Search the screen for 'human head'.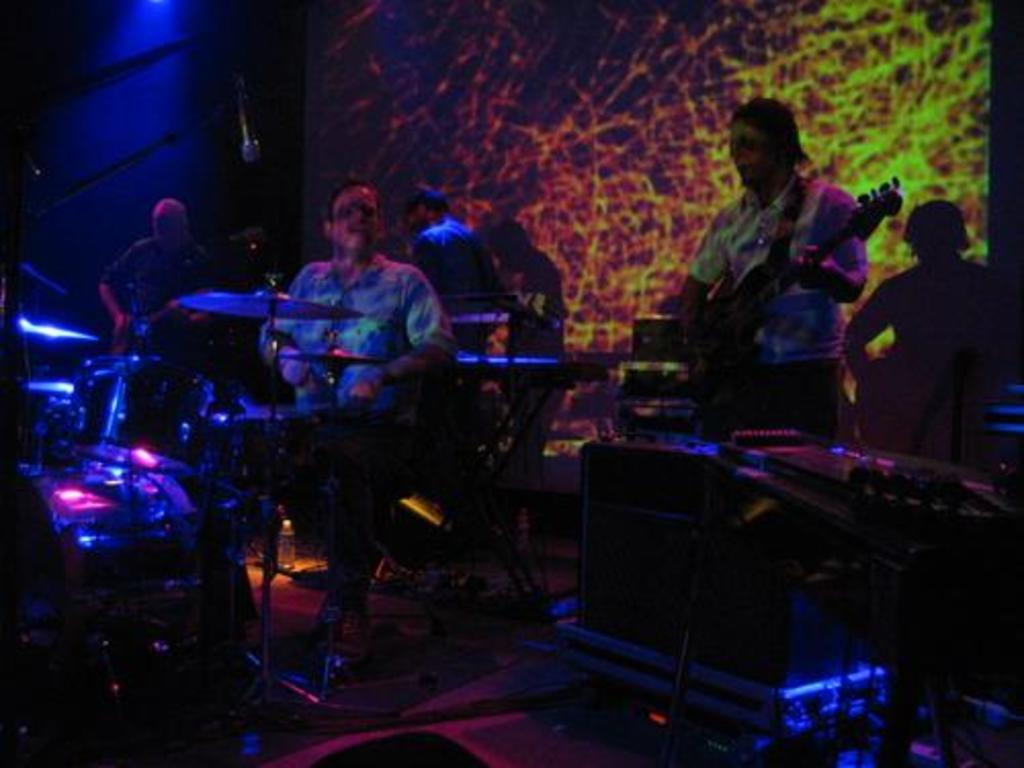
Found at select_region(487, 219, 528, 274).
